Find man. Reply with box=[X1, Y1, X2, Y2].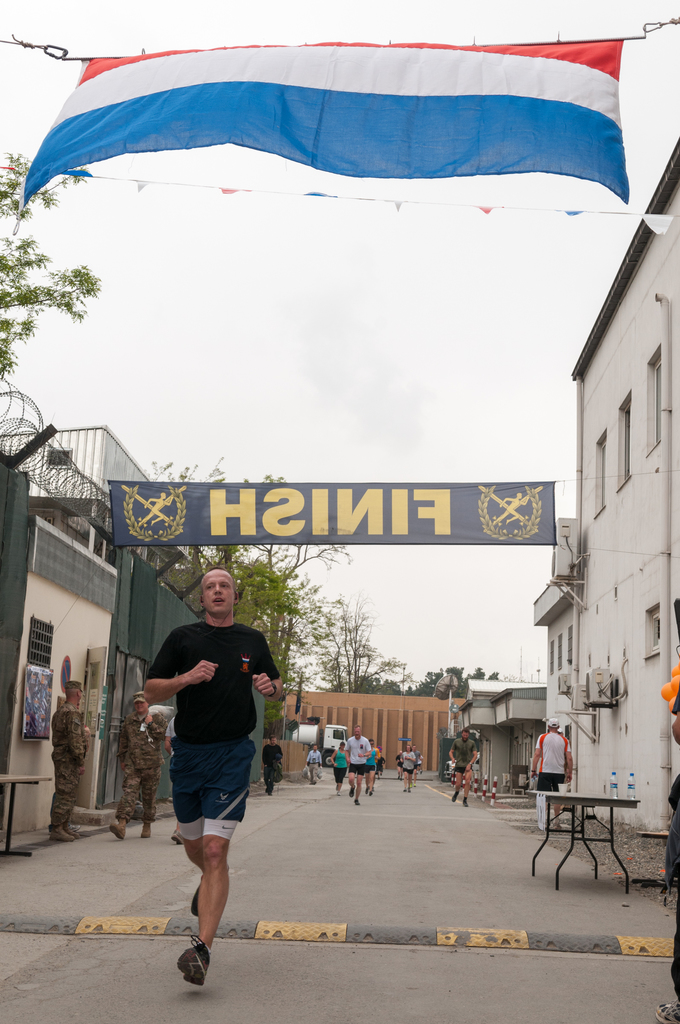
box=[448, 728, 481, 807].
